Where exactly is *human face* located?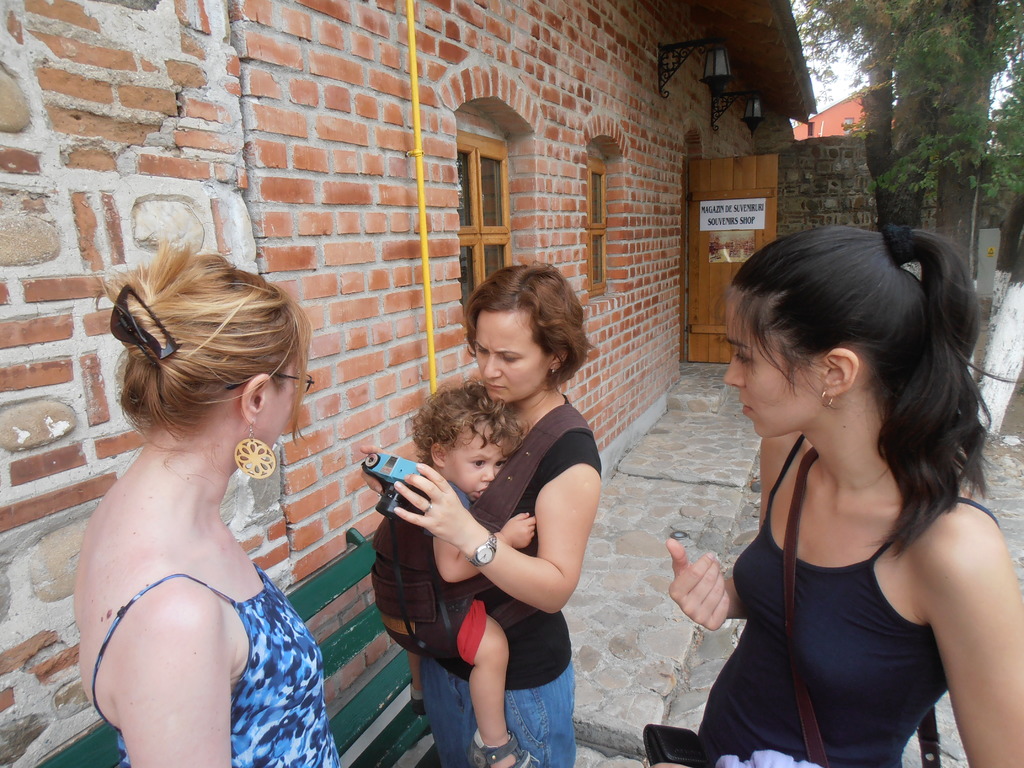
Its bounding box is (left=268, top=371, right=296, bottom=451).
